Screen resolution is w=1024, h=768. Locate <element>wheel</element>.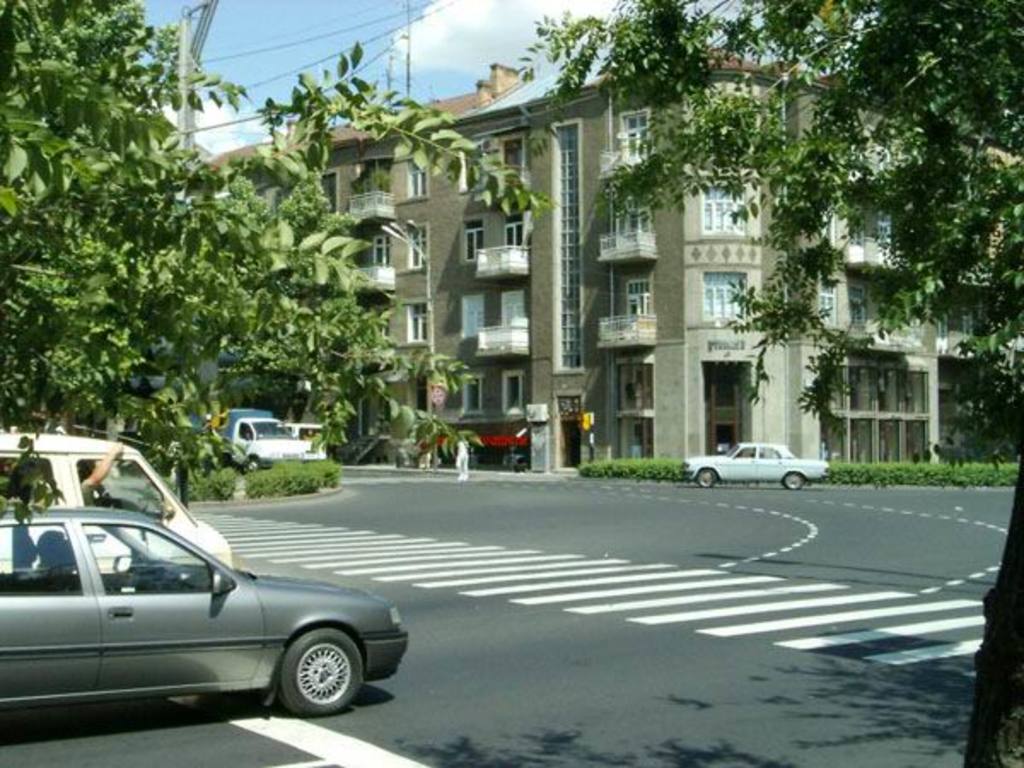
crop(696, 464, 717, 486).
